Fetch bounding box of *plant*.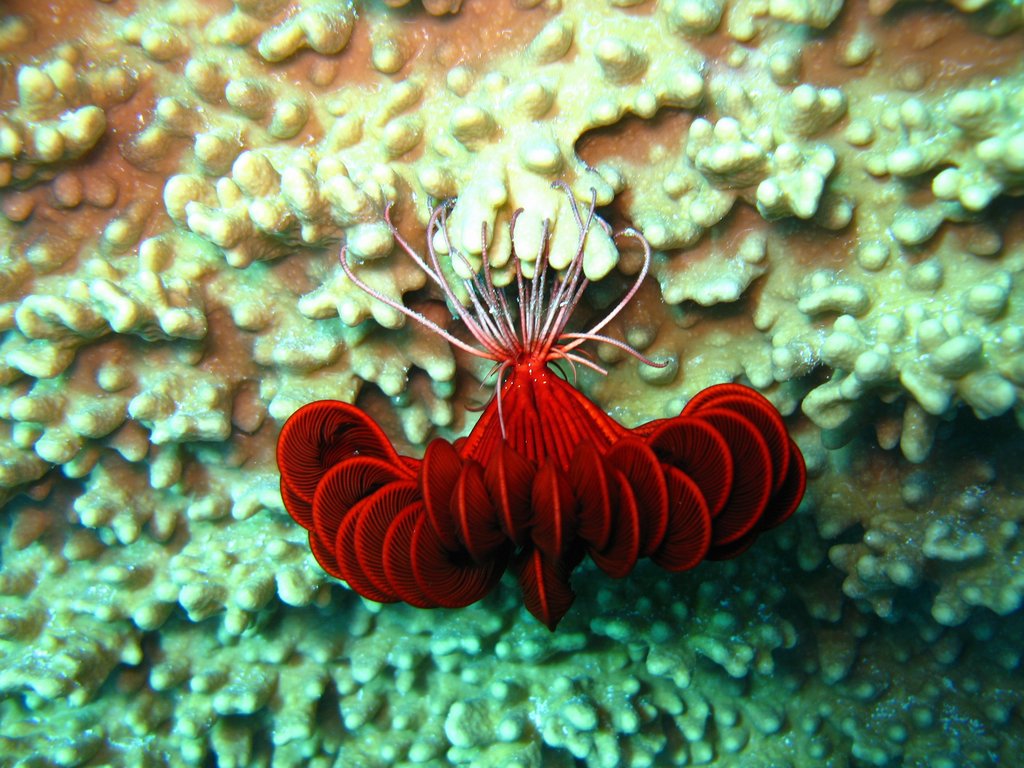
Bbox: rect(173, 127, 988, 737).
